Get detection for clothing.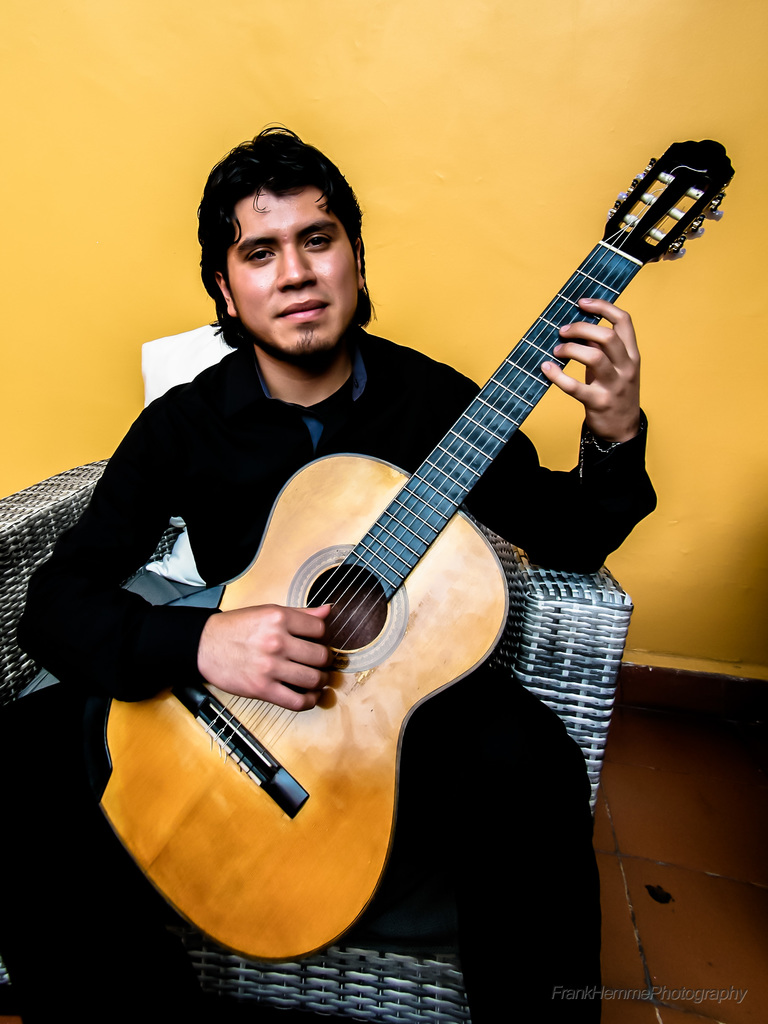
Detection: pyautogui.locateOnScreen(15, 342, 655, 1023).
